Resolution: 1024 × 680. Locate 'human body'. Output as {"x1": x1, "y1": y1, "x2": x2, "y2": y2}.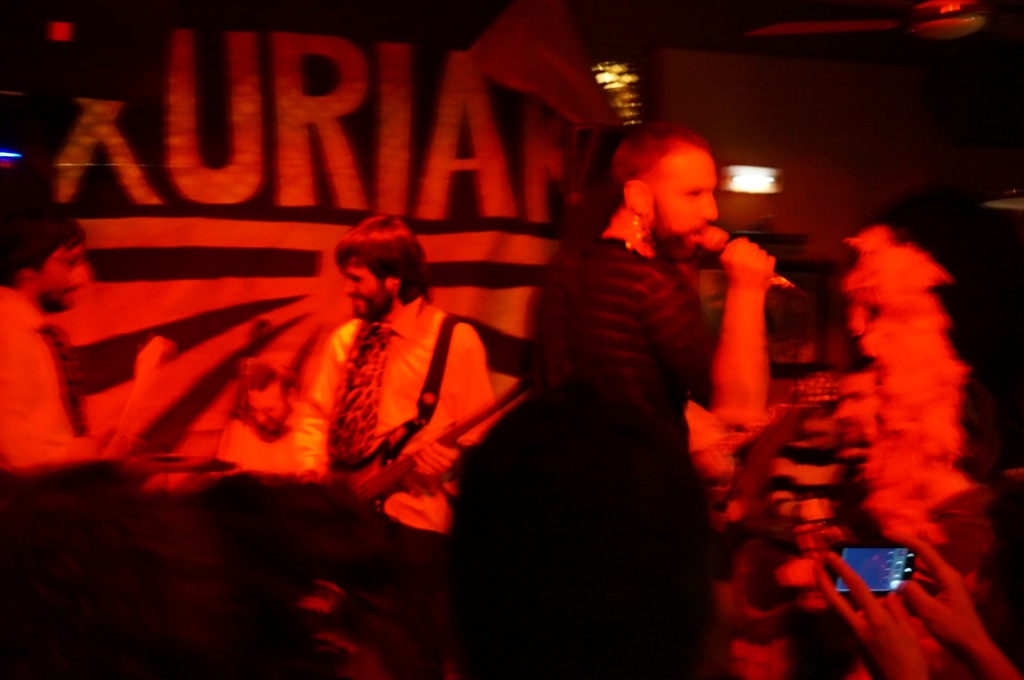
{"x1": 296, "y1": 284, "x2": 506, "y2": 679}.
